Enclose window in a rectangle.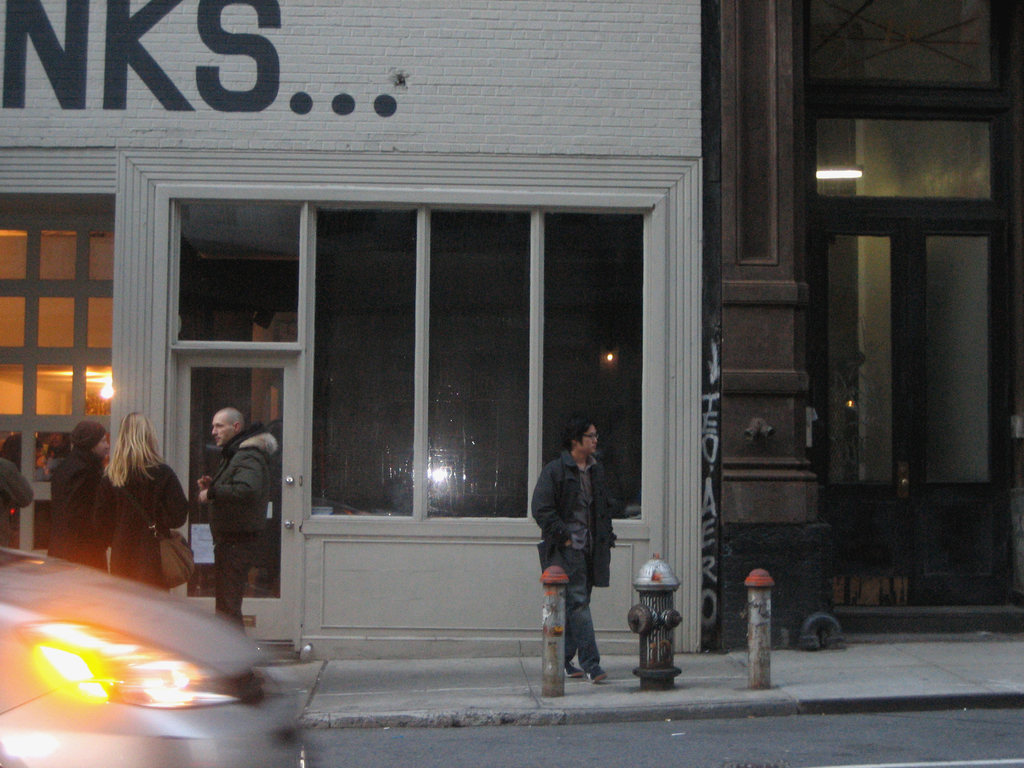
(804,110,1007,219).
